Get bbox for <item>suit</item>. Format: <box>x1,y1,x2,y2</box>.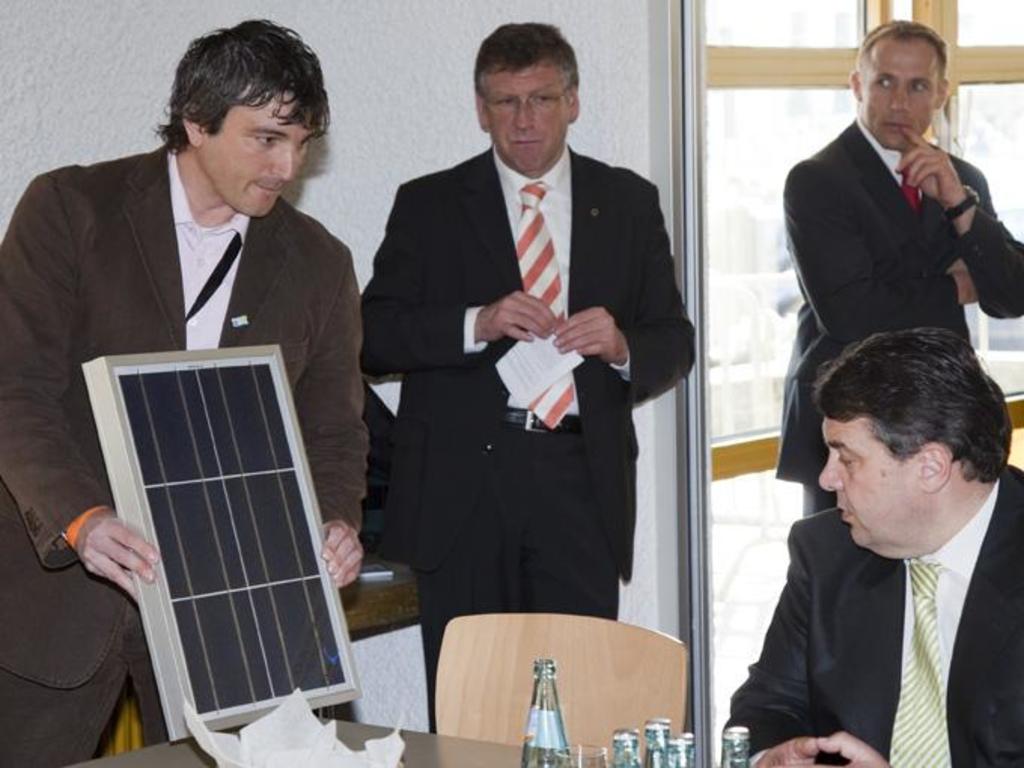
<box>723,476,1022,766</box>.
